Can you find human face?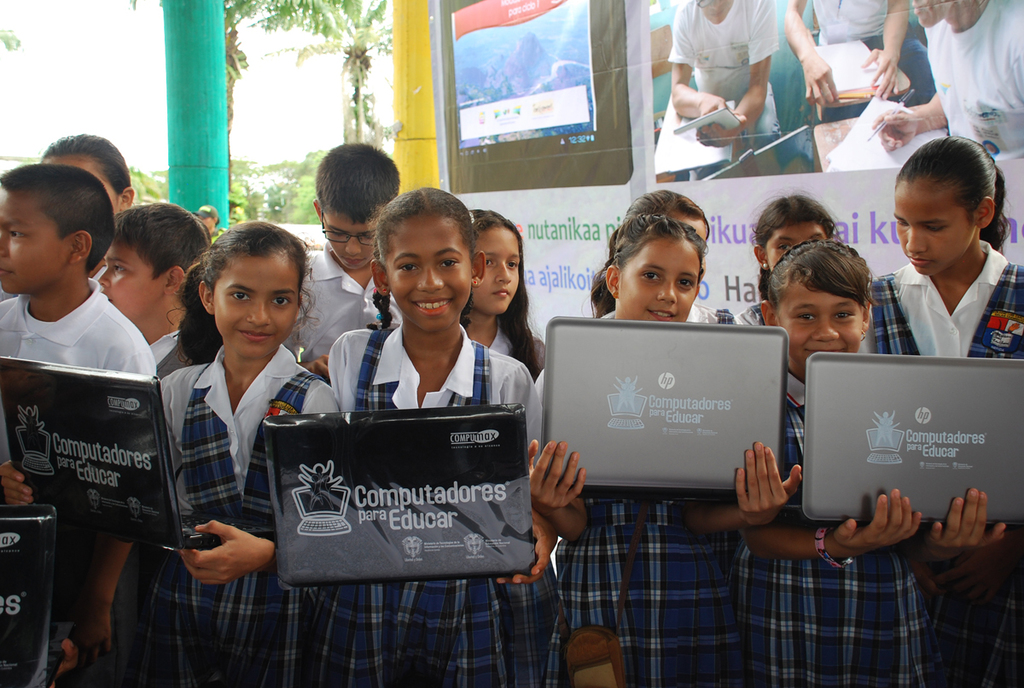
Yes, bounding box: 0 189 73 297.
